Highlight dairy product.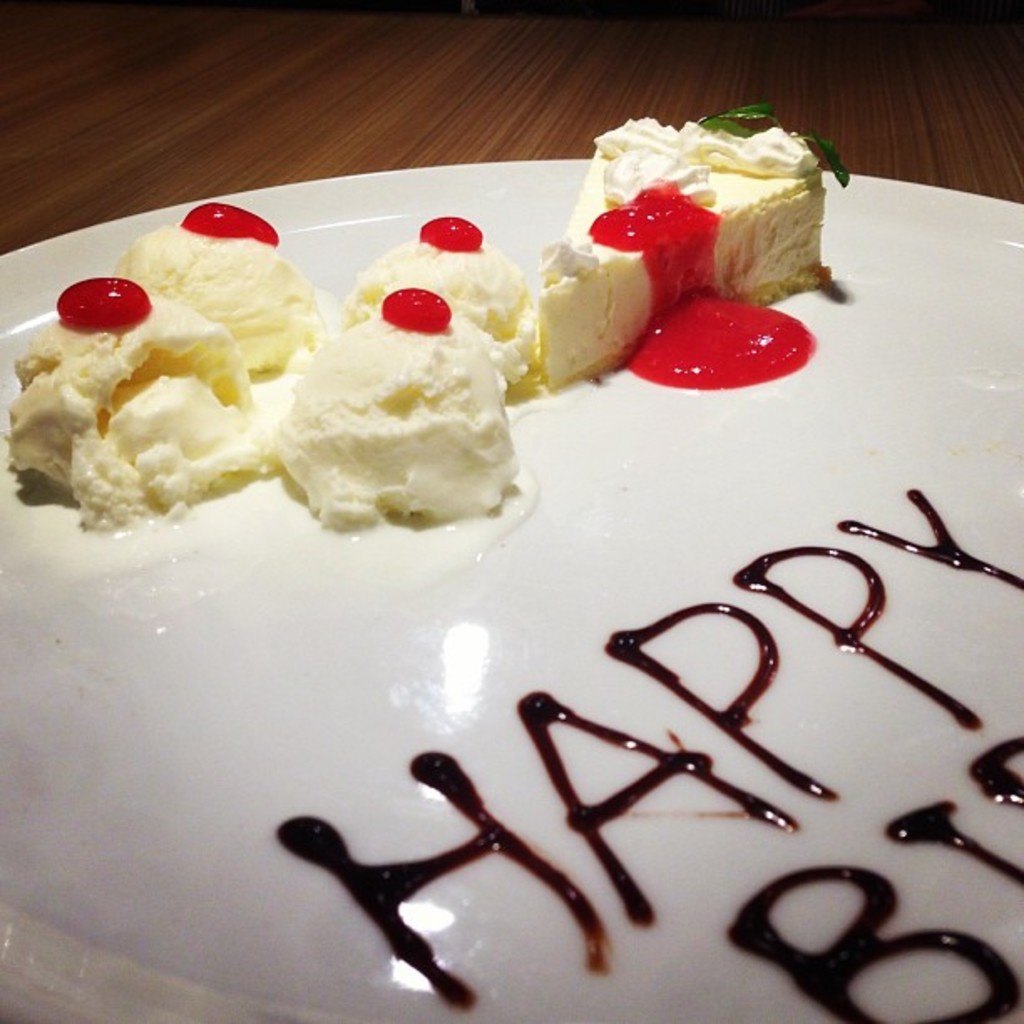
Highlighted region: l=3, t=281, r=231, b=509.
